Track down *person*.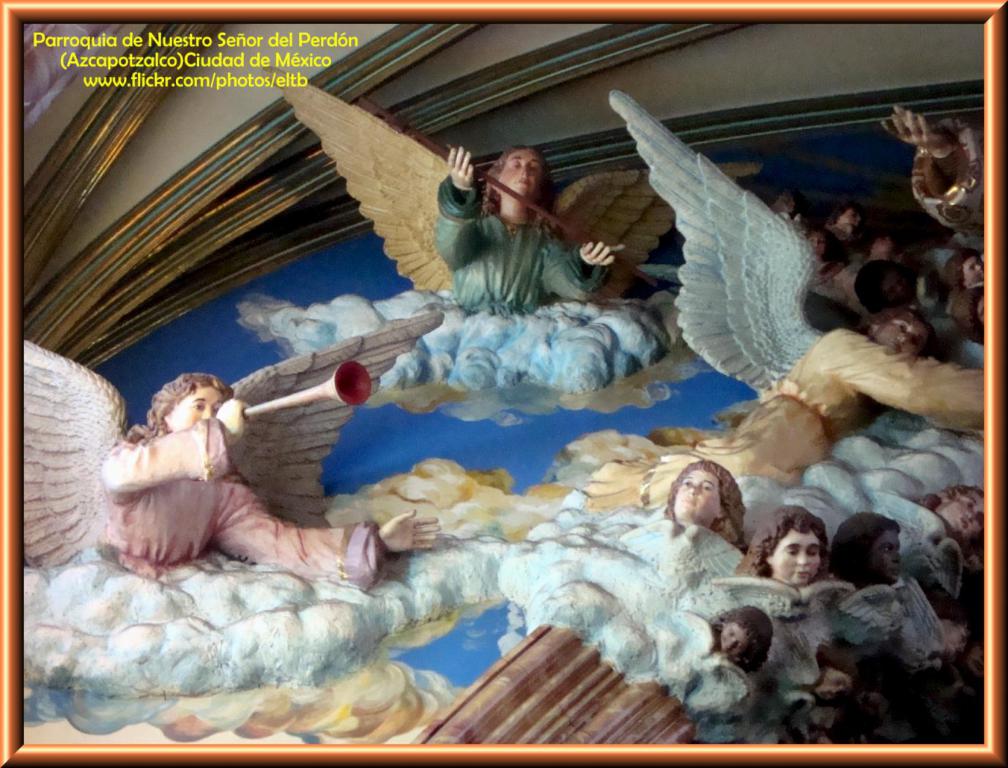
Tracked to locate(815, 646, 862, 710).
